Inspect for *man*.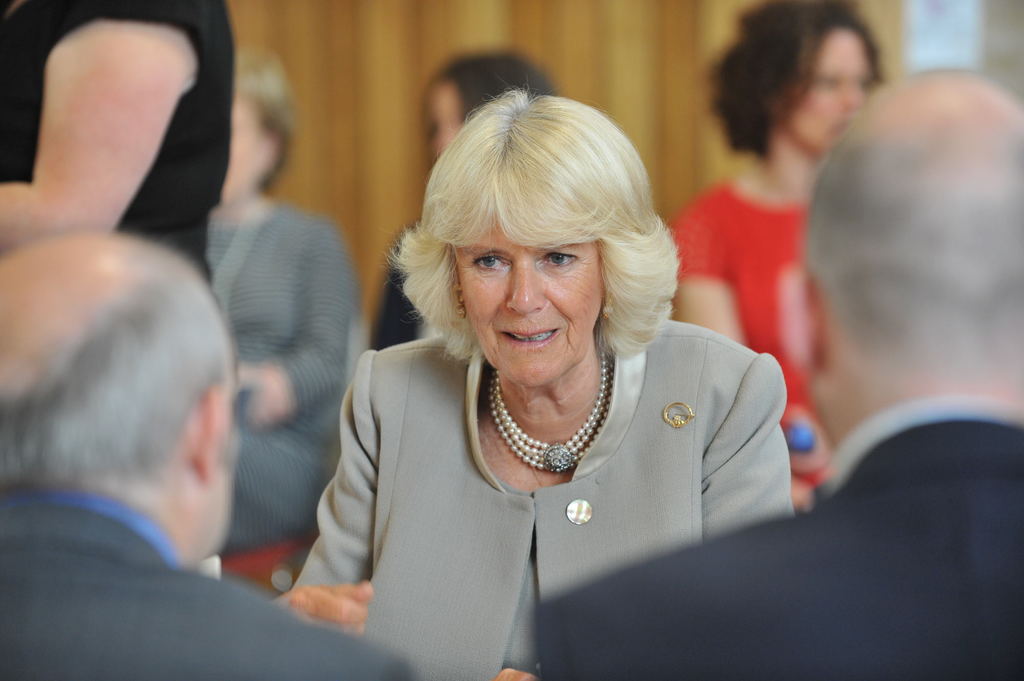
Inspection: {"left": 0, "top": 221, "right": 326, "bottom": 669}.
